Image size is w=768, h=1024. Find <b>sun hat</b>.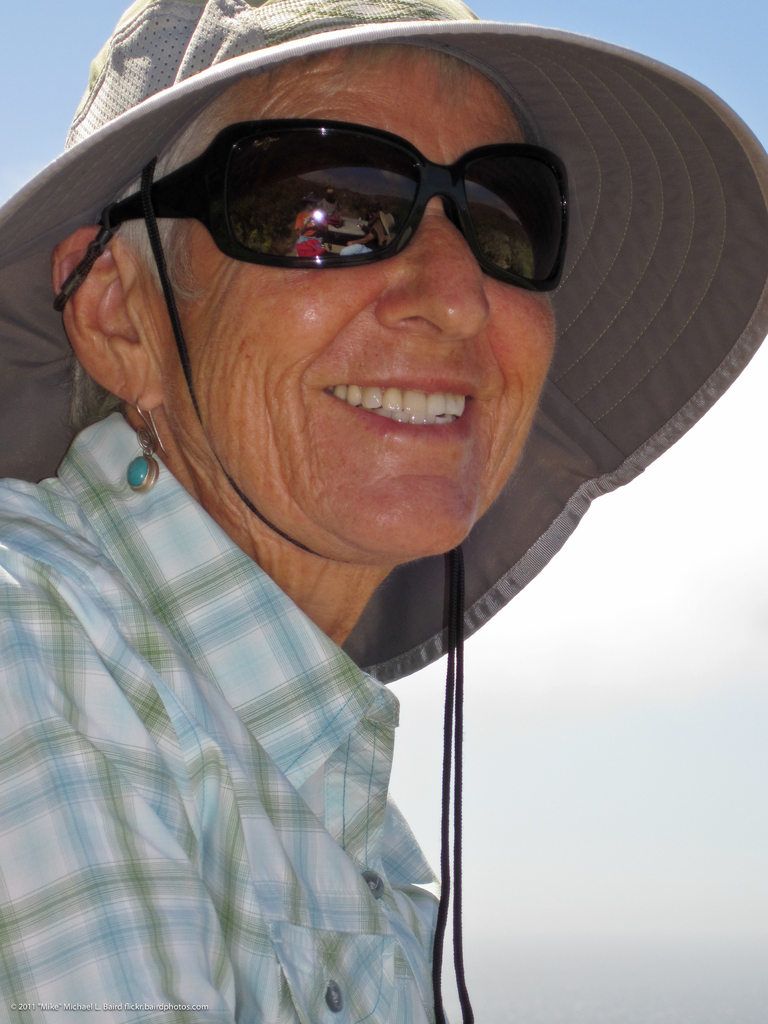
(0,0,767,1023).
